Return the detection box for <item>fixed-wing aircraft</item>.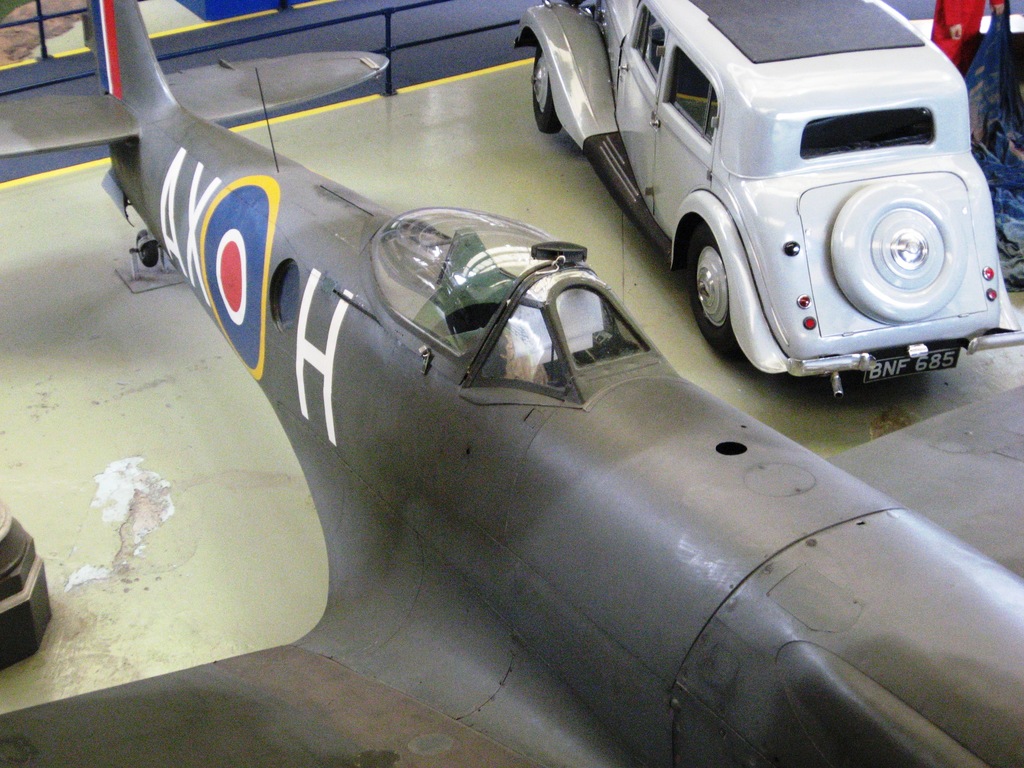
<region>0, 2, 1023, 767</region>.
